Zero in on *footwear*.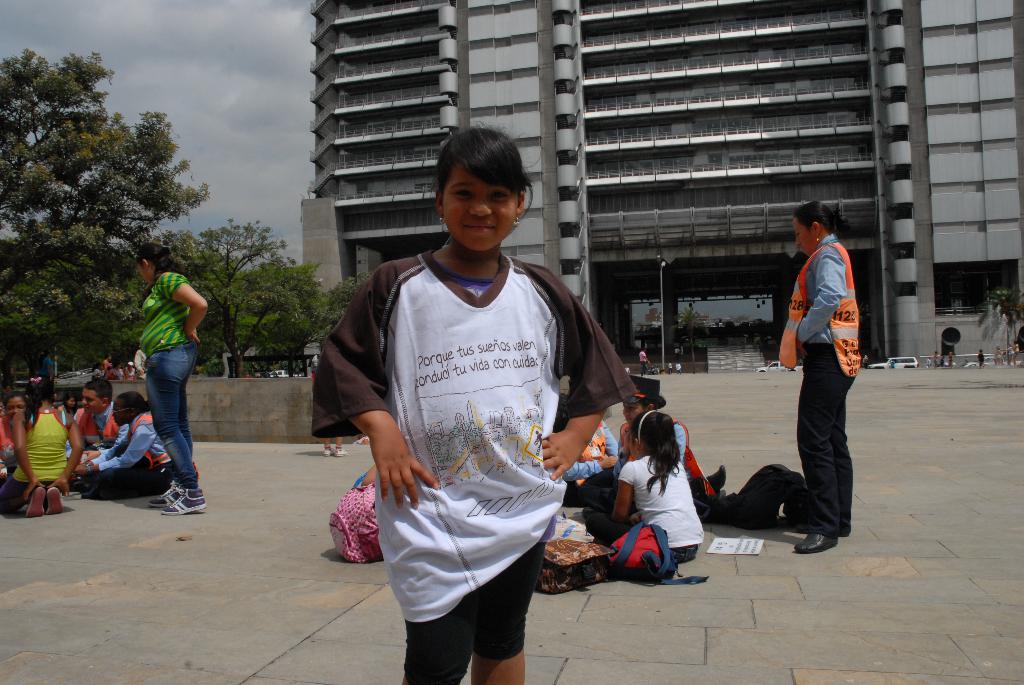
Zeroed in: {"x1": 150, "y1": 476, "x2": 182, "y2": 510}.
